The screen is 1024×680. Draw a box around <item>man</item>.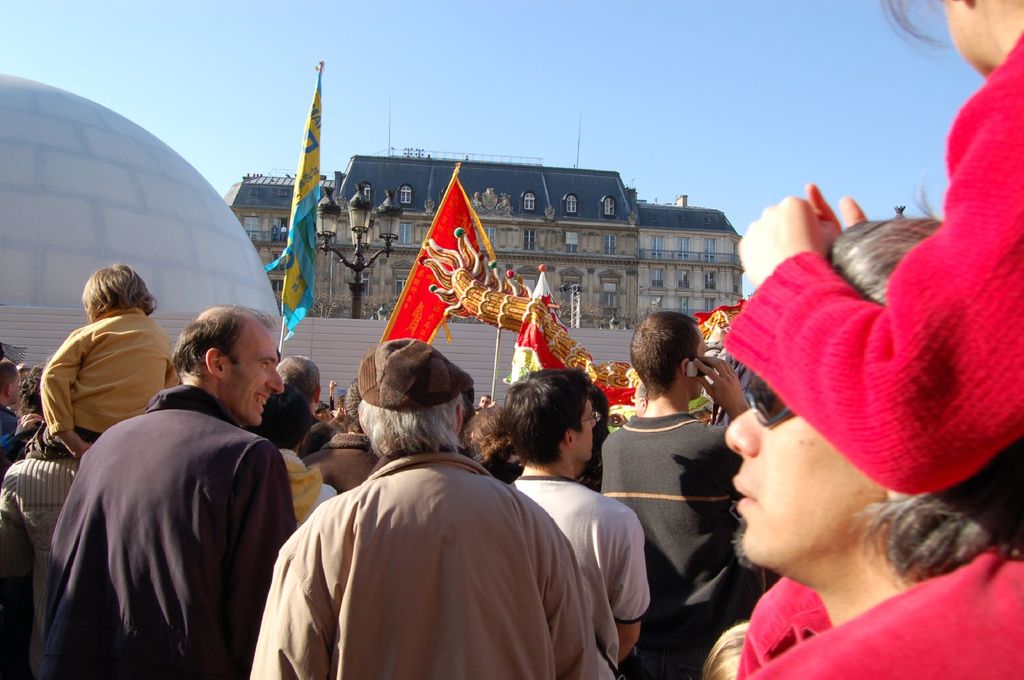
273/343/582/674.
